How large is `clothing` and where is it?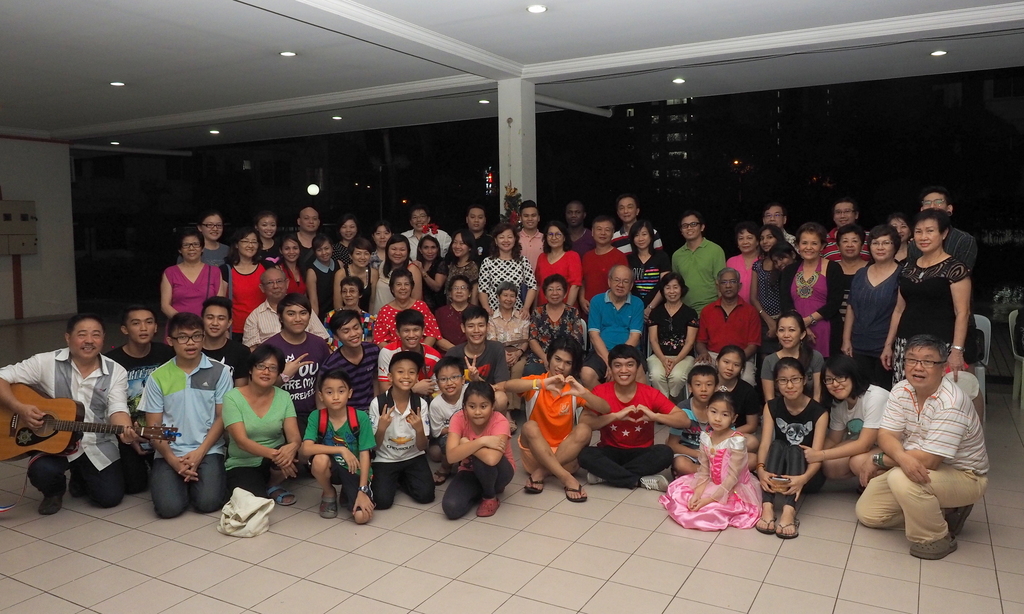
Bounding box: [x1=237, y1=295, x2=320, y2=348].
